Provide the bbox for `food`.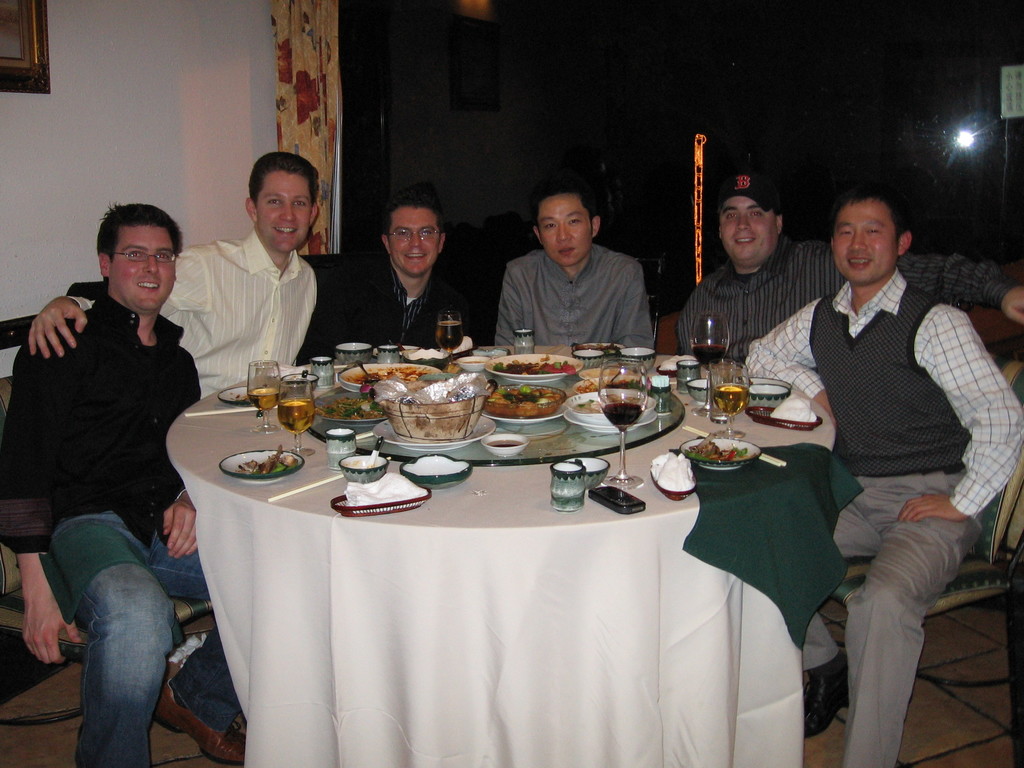
[left=685, top=436, right=752, bottom=461].
